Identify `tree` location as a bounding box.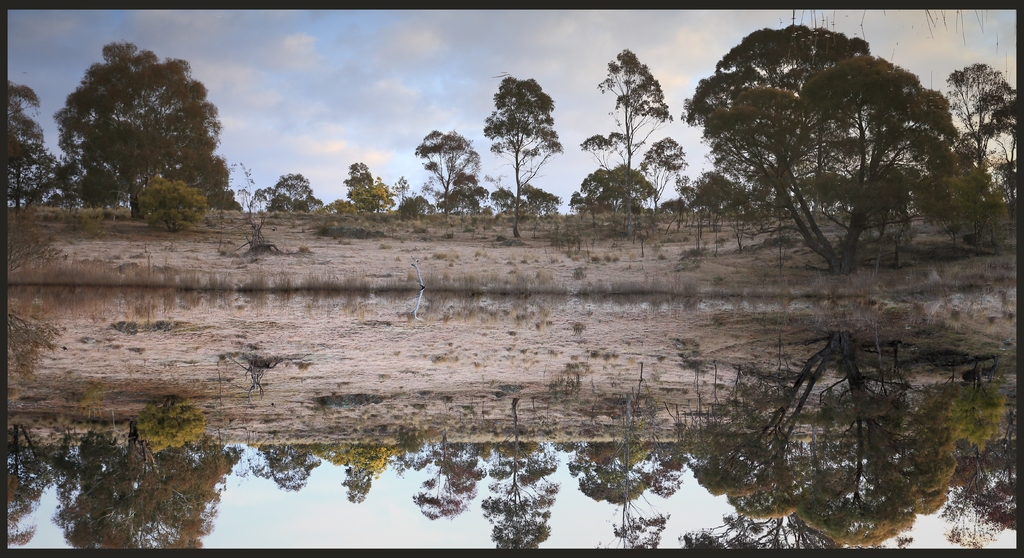
detection(670, 13, 913, 219).
